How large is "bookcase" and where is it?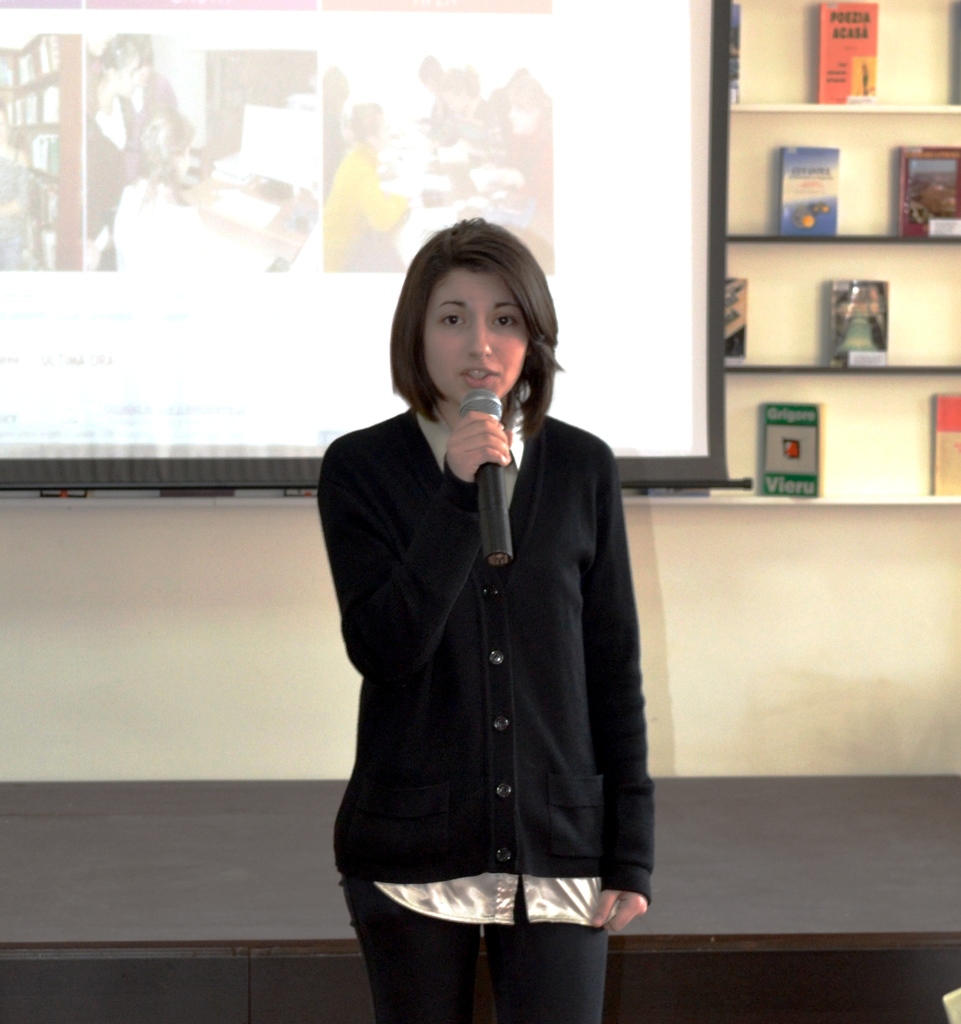
Bounding box: locate(1, 0, 960, 509).
